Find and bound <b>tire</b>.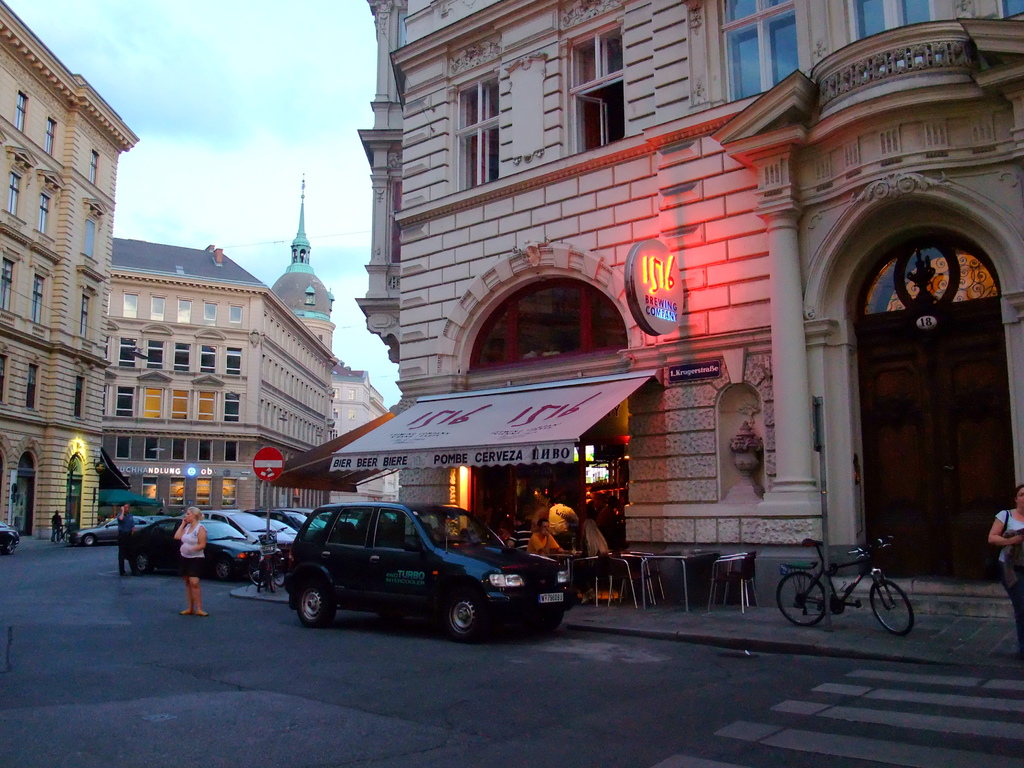
Bound: <bbox>137, 555, 150, 572</bbox>.
